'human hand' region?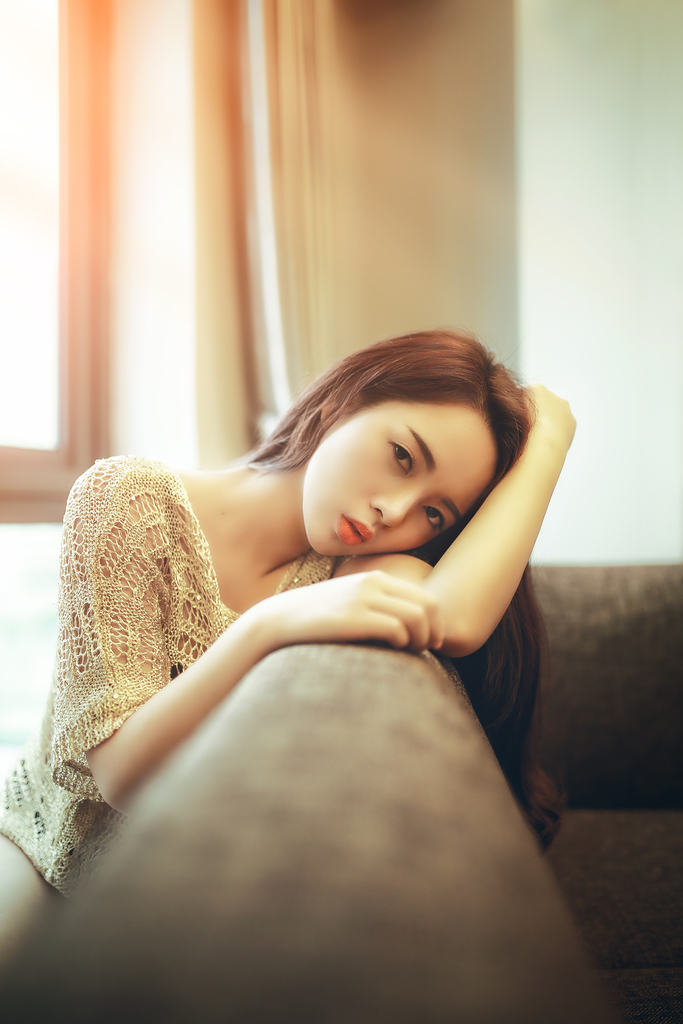
[518,383,578,452]
